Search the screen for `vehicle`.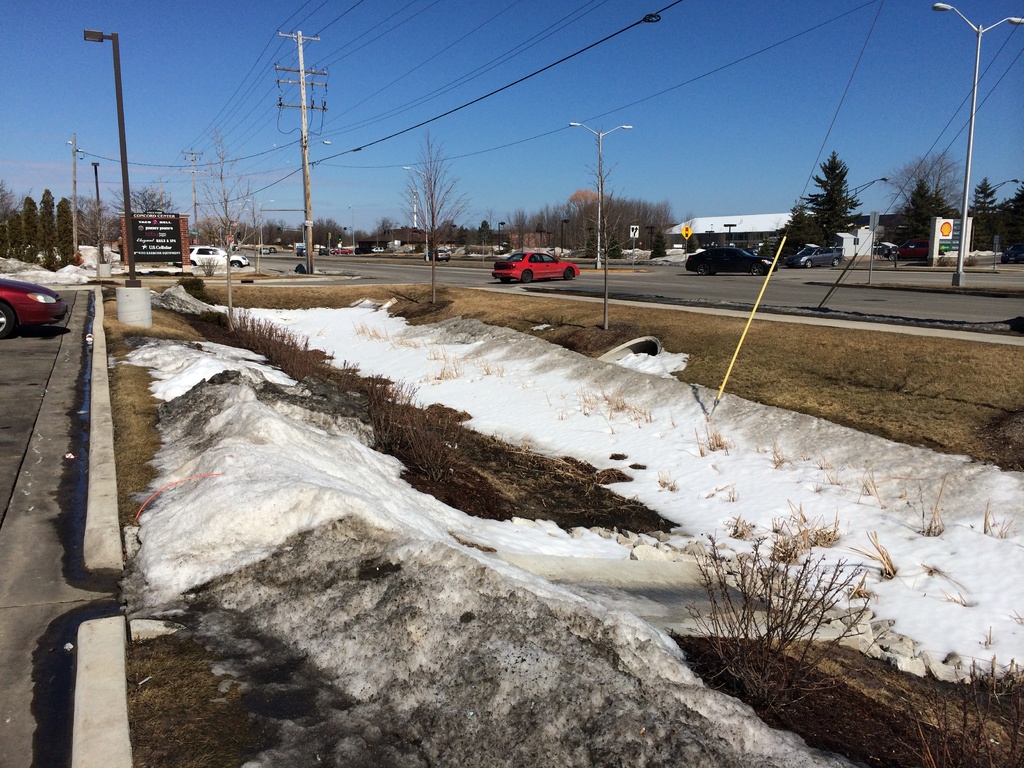
Found at box(332, 243, 353, 257).
